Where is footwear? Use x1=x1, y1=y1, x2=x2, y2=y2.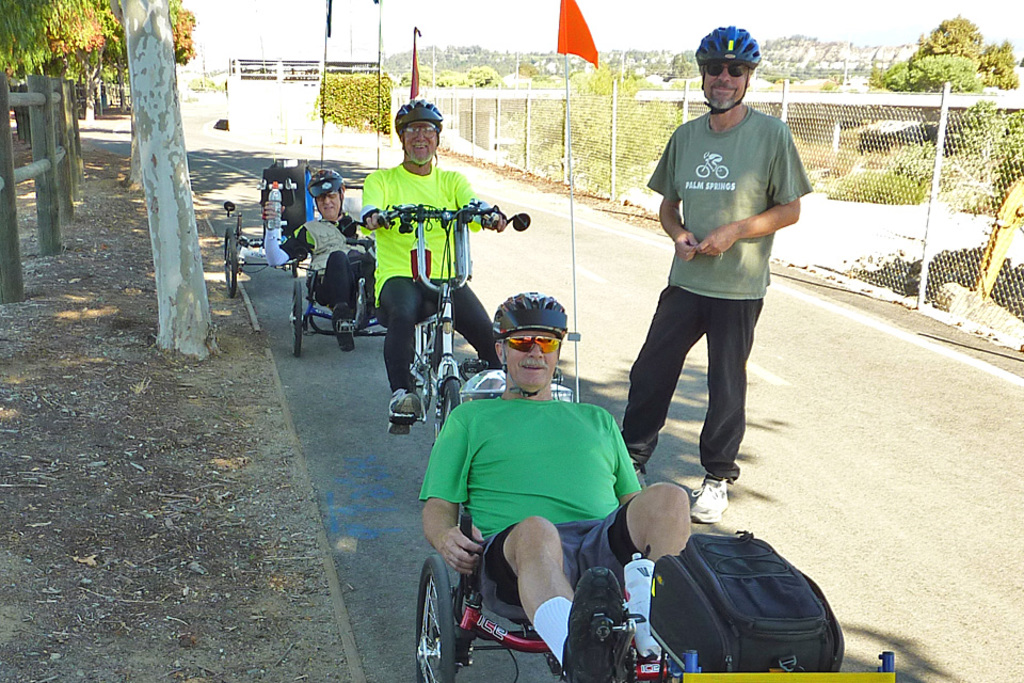
x1=331, y1=303, x2=357, y2=353.
